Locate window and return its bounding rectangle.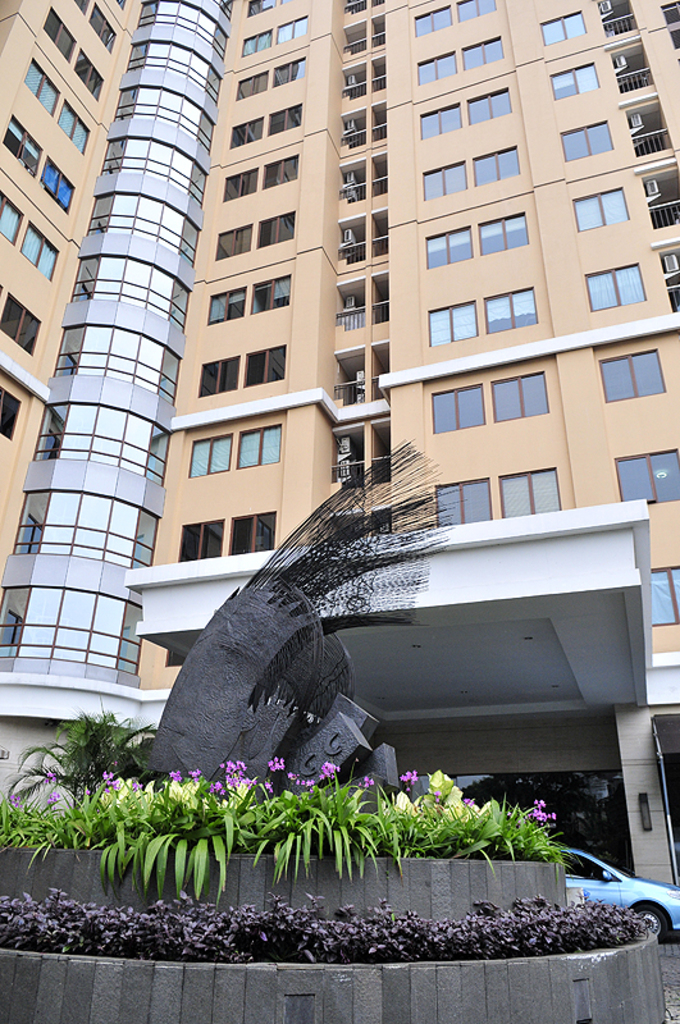
detection(214, 223, 250, 264).
